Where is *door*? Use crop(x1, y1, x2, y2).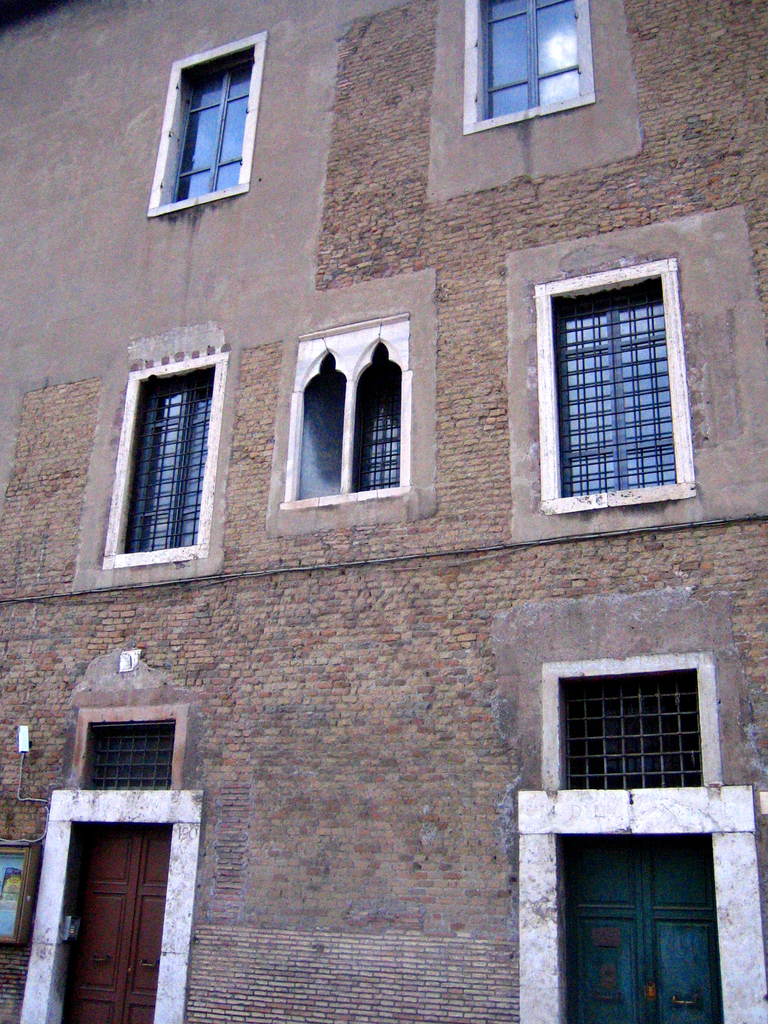
crop(52, 813, 173, 1023).
